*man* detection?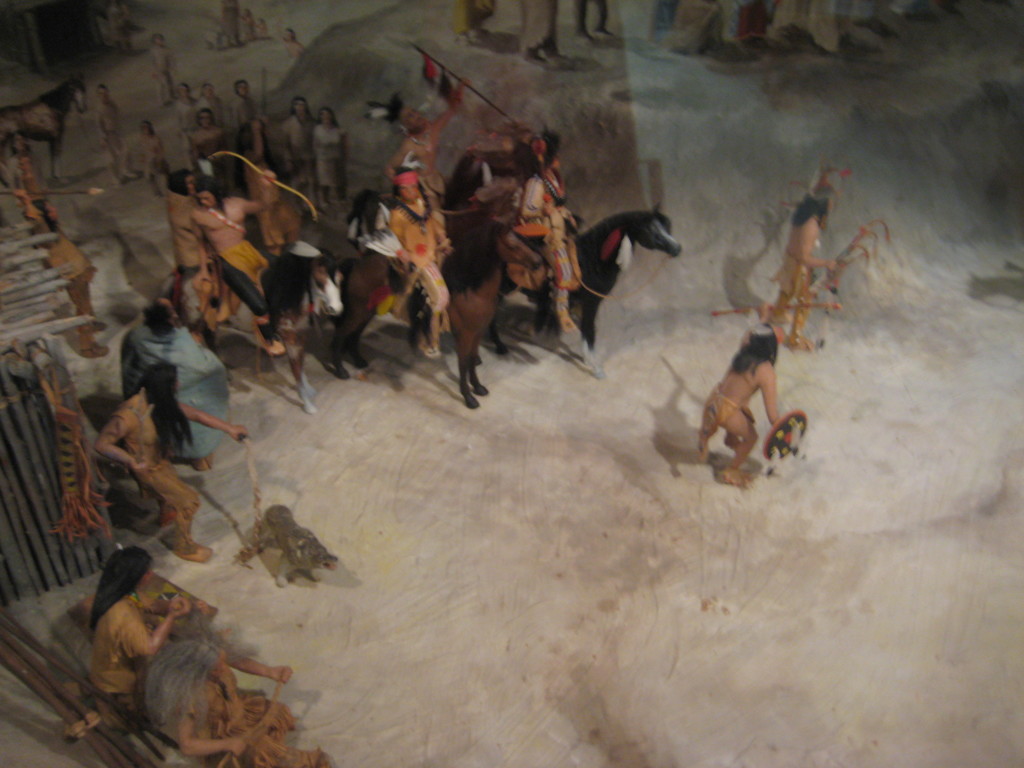
[left=390, top=74, right=463, bottom=216]
